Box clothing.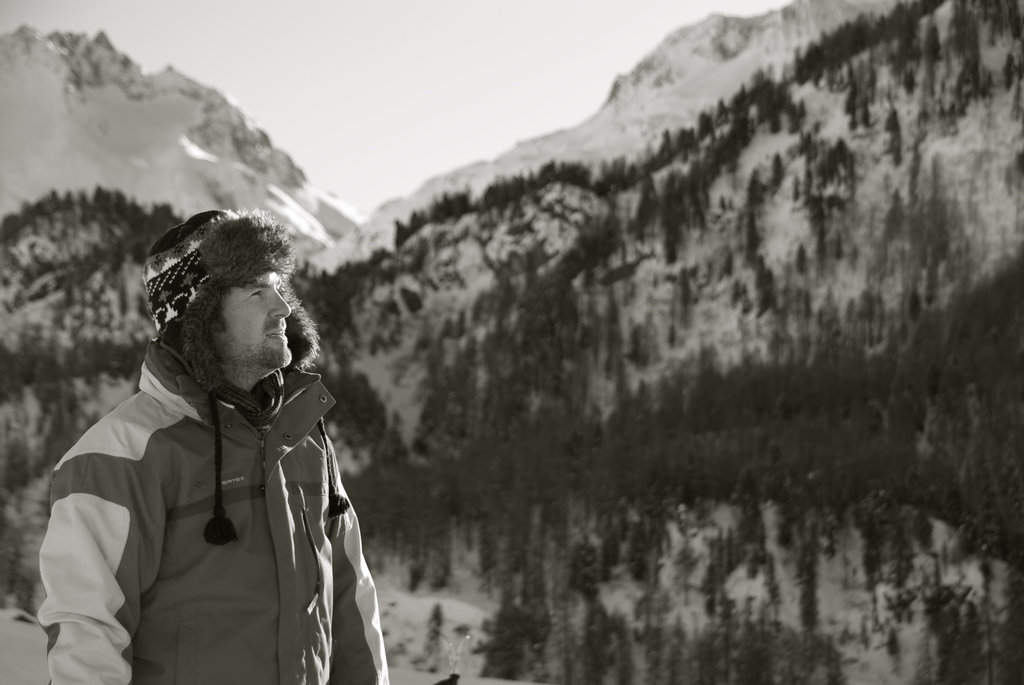
[30,294,378,683].
